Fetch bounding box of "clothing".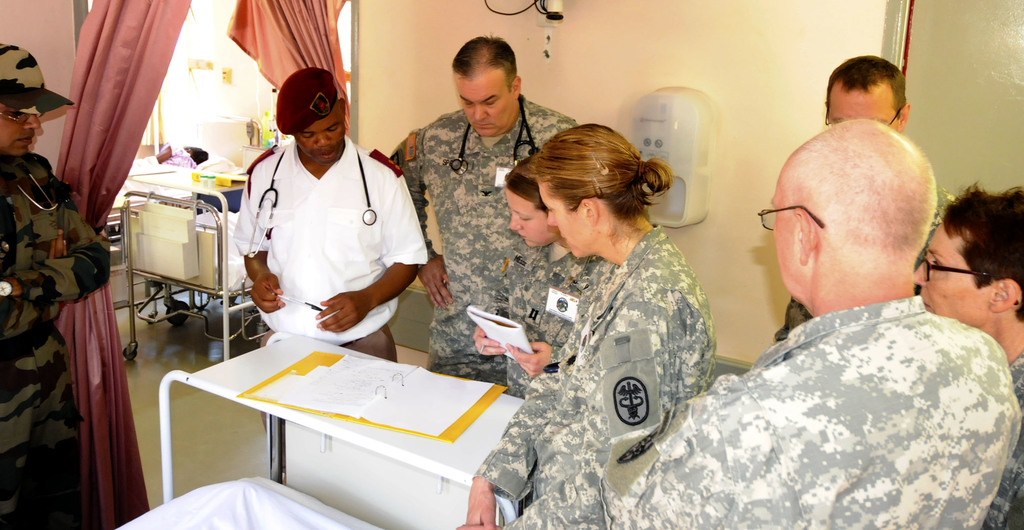
Bbox: left=484, top=236, right=601, bottom=415.
